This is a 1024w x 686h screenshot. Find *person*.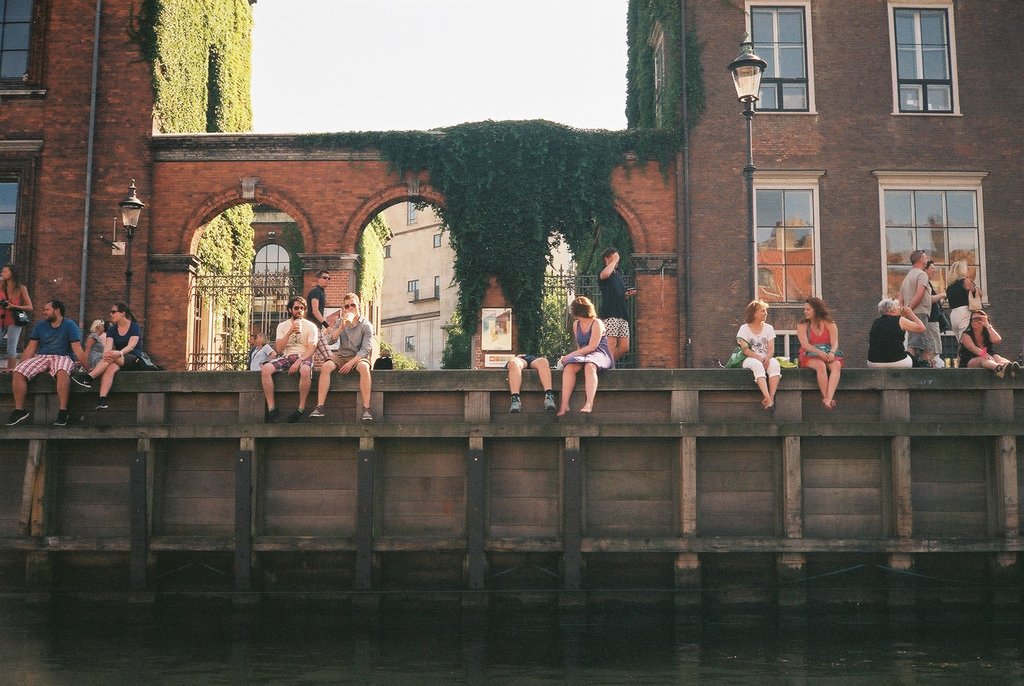
Bounding box: x1=74, y1=294, x2=144, y2=410.
